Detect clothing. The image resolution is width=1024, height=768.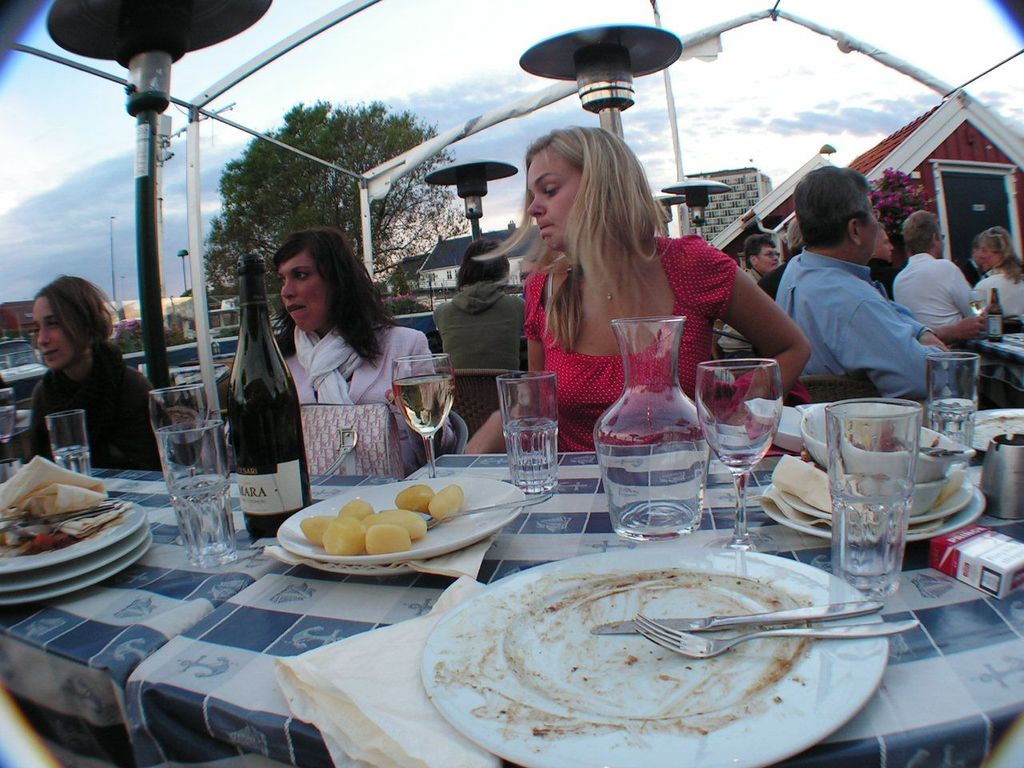
(x1=22, y1=338, x2=182, y2=468).
